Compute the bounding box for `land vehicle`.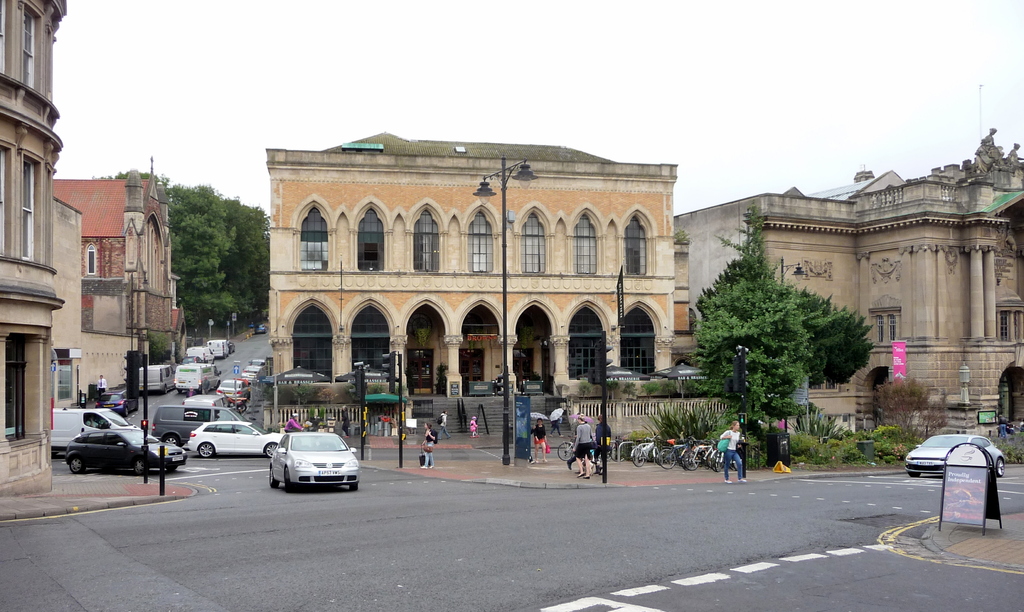
pyautogui.locateOnScreen(207, 338, 224, 357).
